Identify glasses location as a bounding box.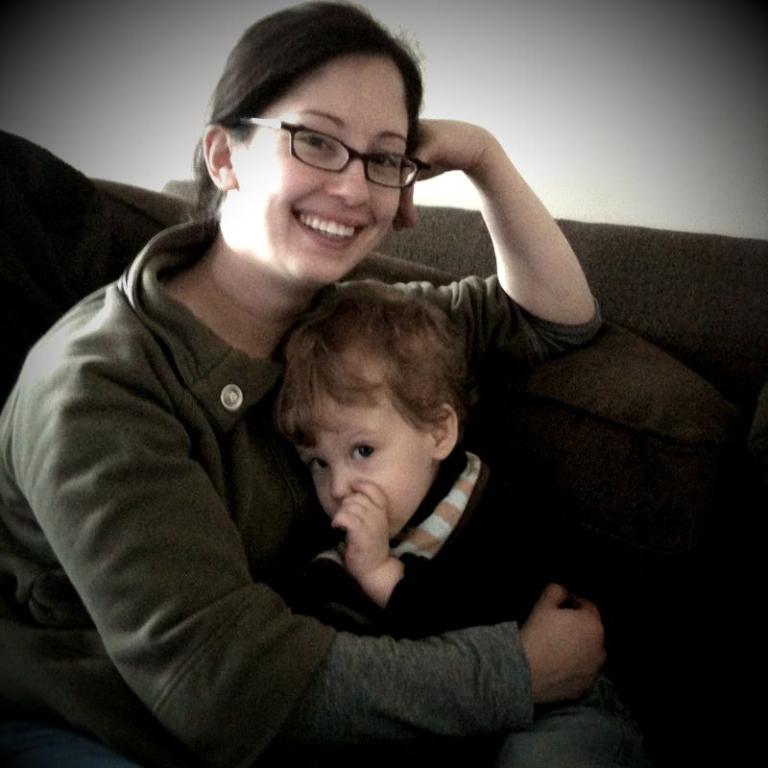
crop(215, 104, 427, 183).
